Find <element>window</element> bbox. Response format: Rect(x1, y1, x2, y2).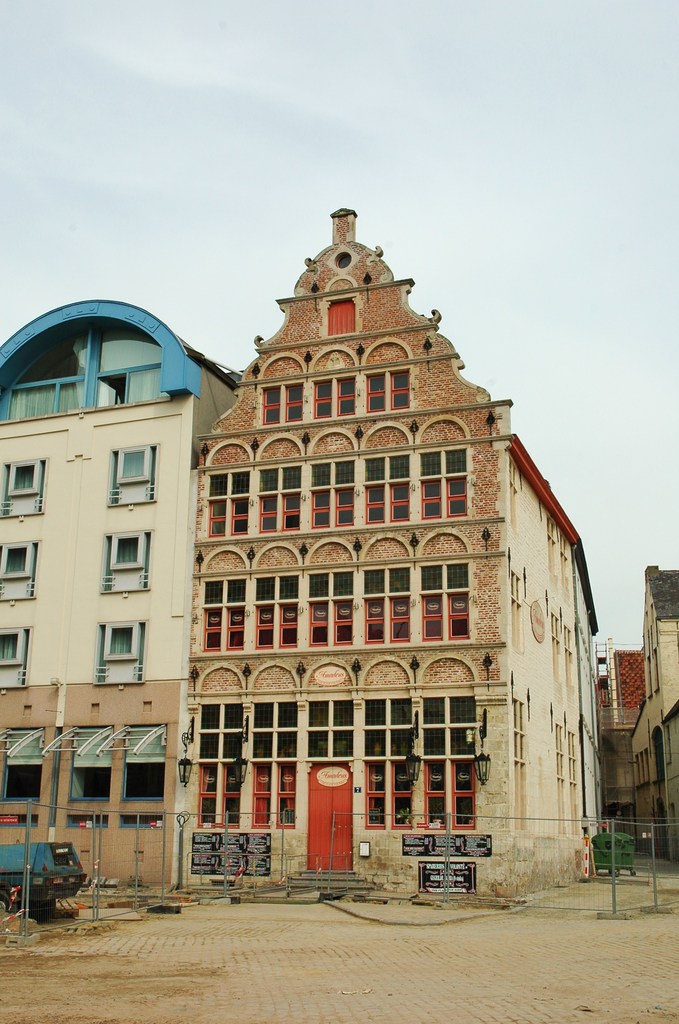
Rect(0, 733, 52, 828).
